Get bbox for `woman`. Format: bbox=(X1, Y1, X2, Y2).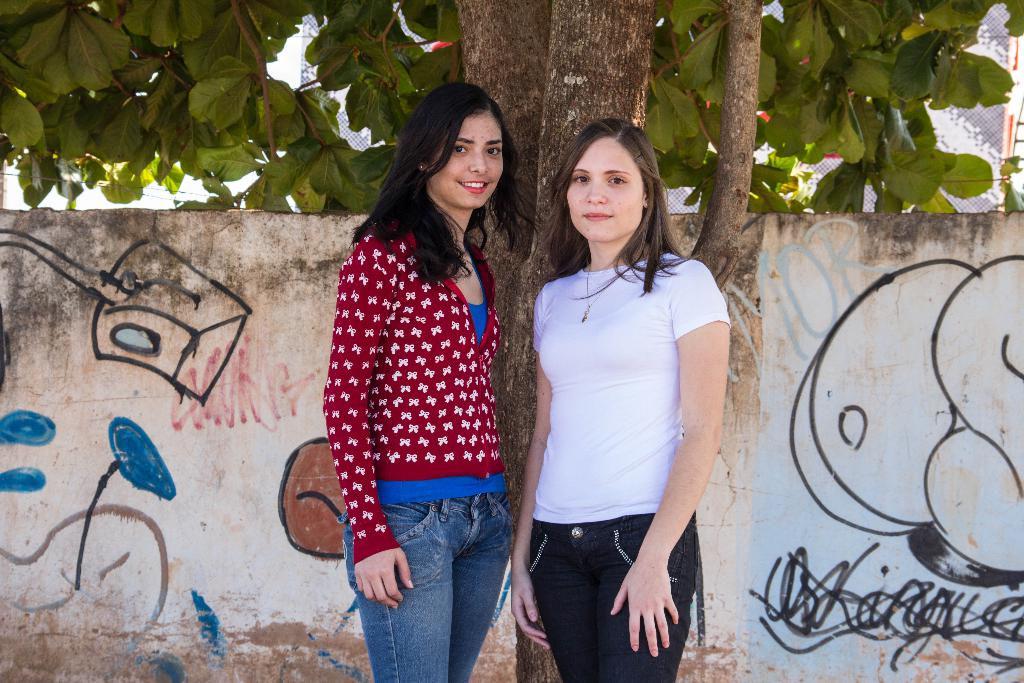
bbox=(506, 110, 737, 679).
